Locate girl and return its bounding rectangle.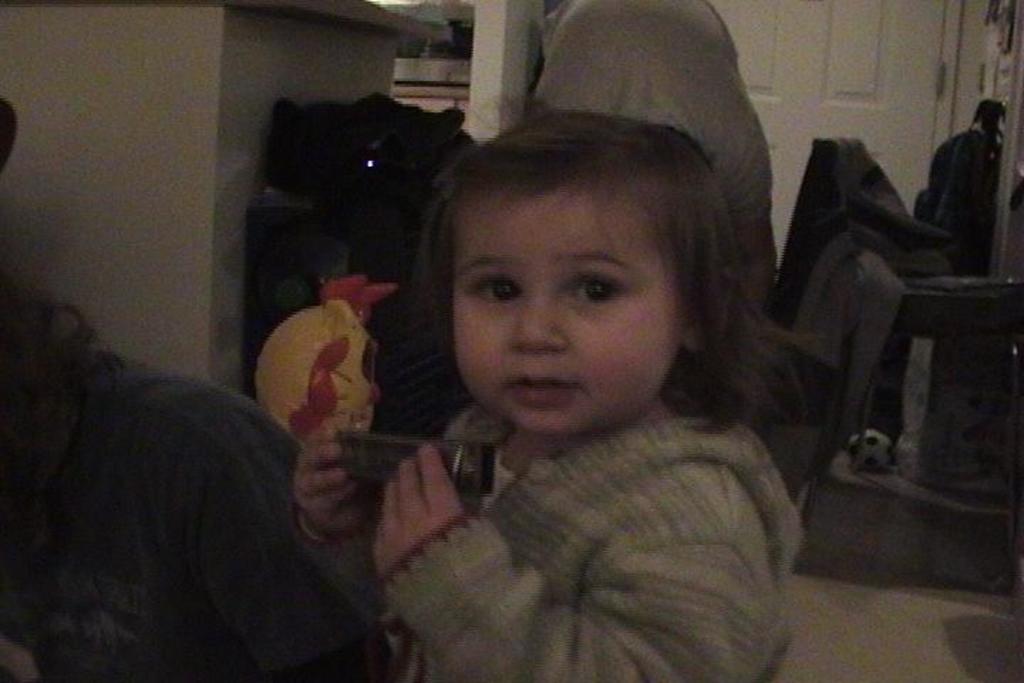
289,110,809,677.
